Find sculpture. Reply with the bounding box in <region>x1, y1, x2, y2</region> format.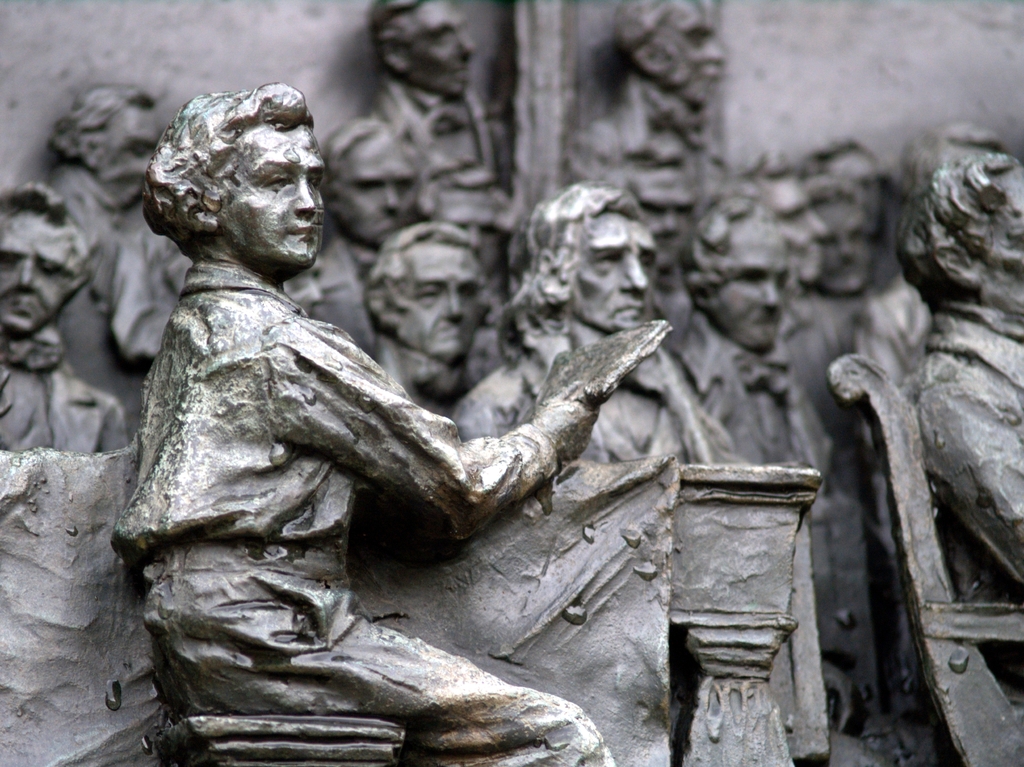
<region>300, 115, 419, 333</region>.
